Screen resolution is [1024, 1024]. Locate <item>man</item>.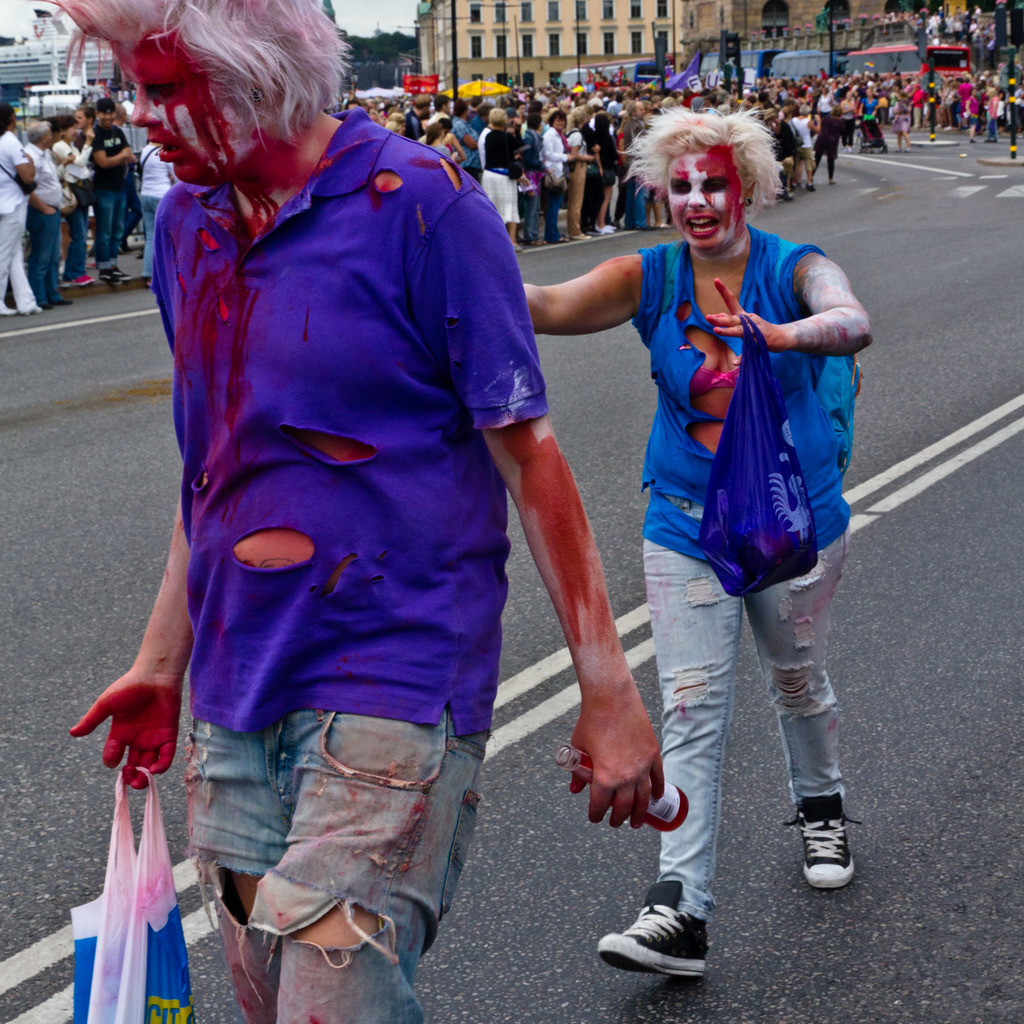
406 93 432 134.
